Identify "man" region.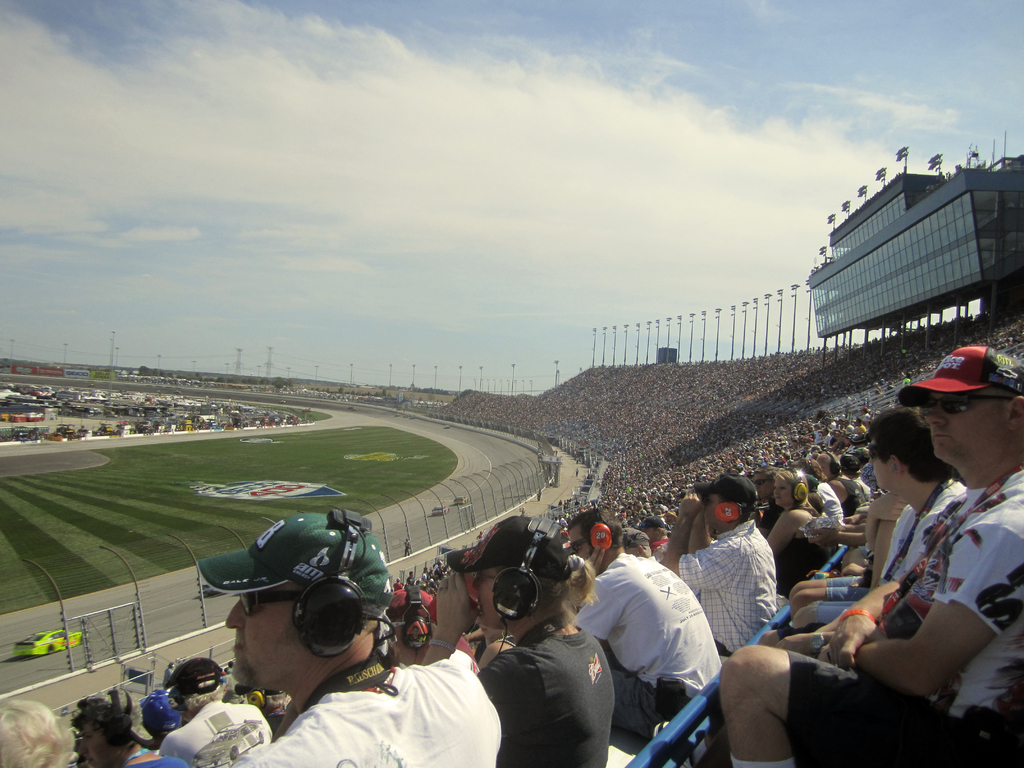
Region: Rect(155, 651, 278, 767).
